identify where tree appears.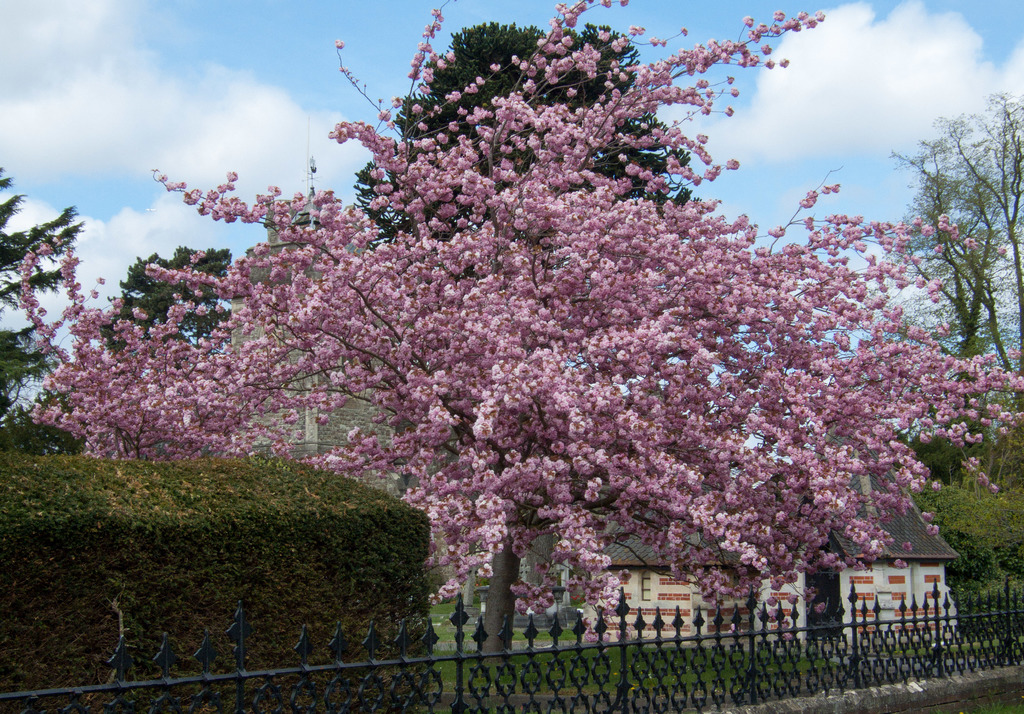
Appears at crop(860, 73, 1023, 493).
